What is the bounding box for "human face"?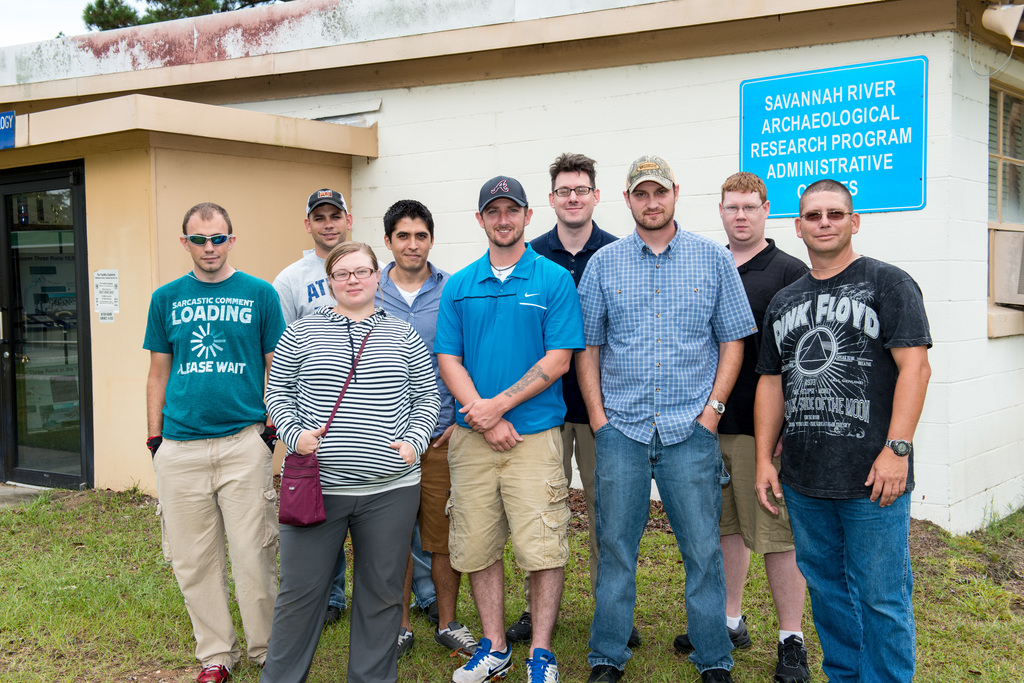
x1=329 y1=251 x2=379 y2=305.
